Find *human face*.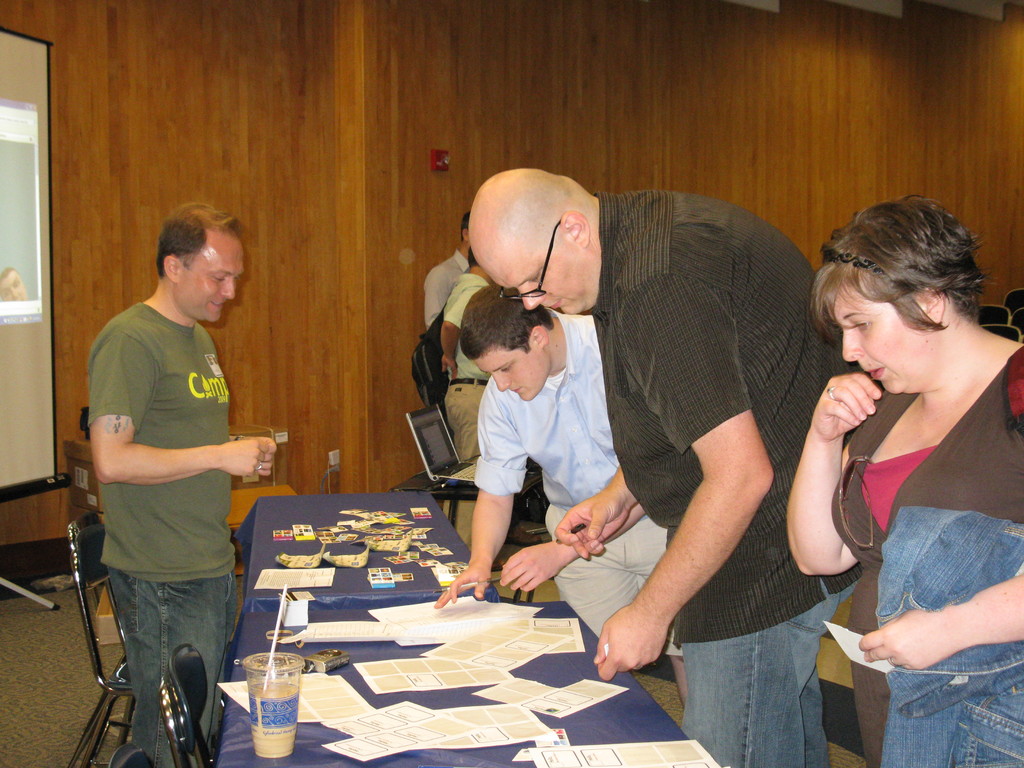
box(493, 252, 583, 316).
